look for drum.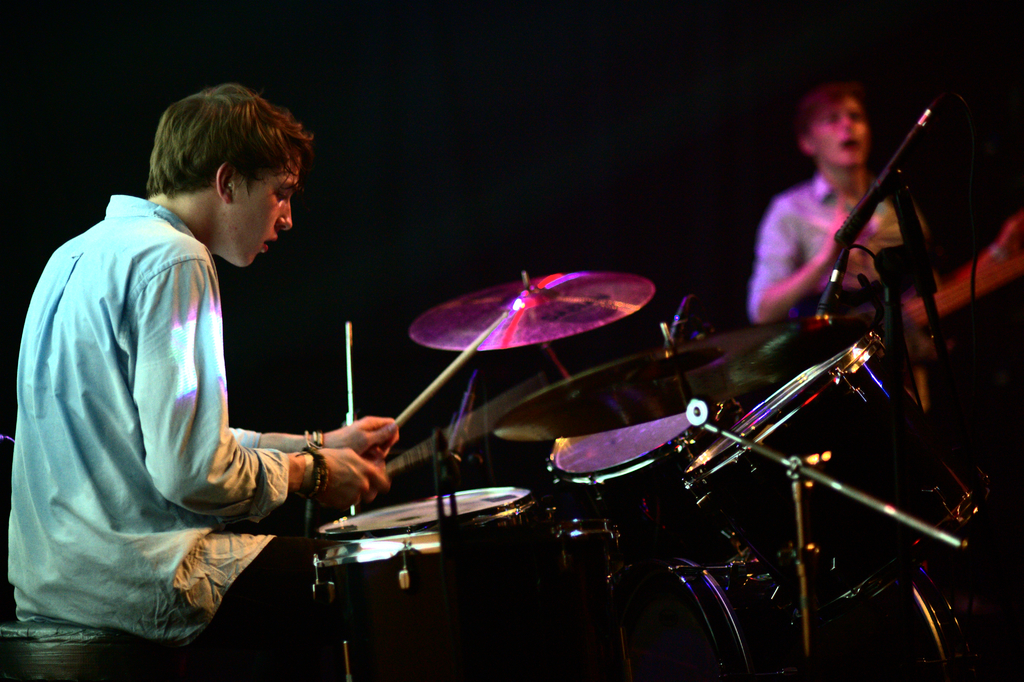
Found: (312,491,537,681).
